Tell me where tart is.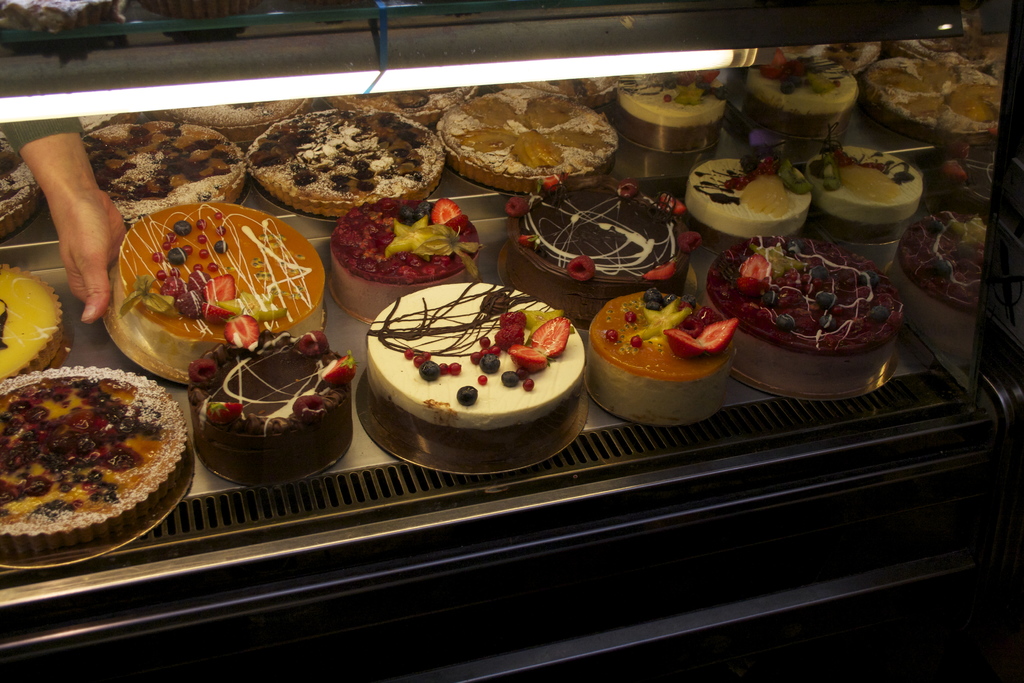
tart is at 255, 108, 452, 213.
